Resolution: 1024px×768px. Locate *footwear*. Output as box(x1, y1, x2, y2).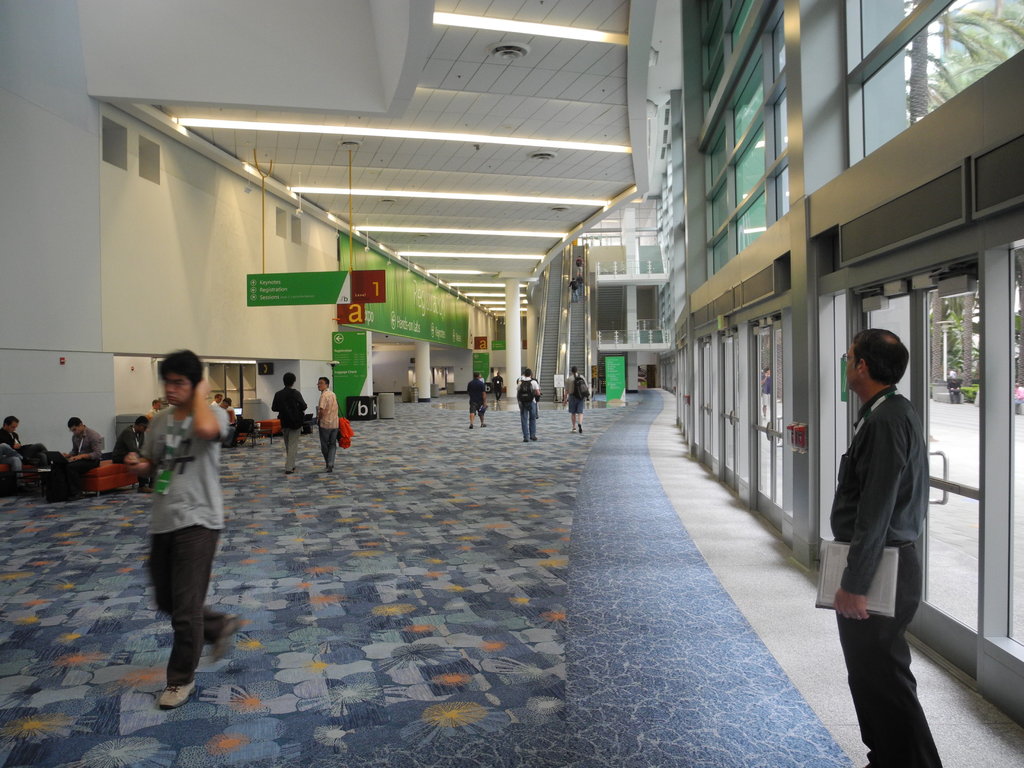
box(283, 465, 298, 474).
